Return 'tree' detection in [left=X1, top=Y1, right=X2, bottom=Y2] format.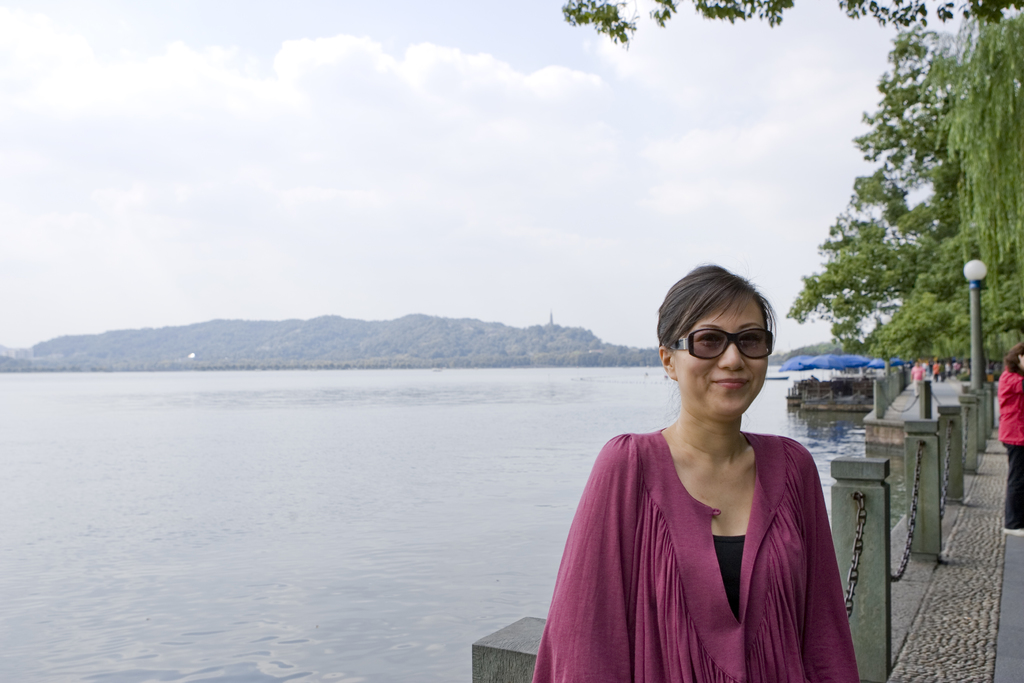
[left=559, top=0, right=1023, bottom=55].
